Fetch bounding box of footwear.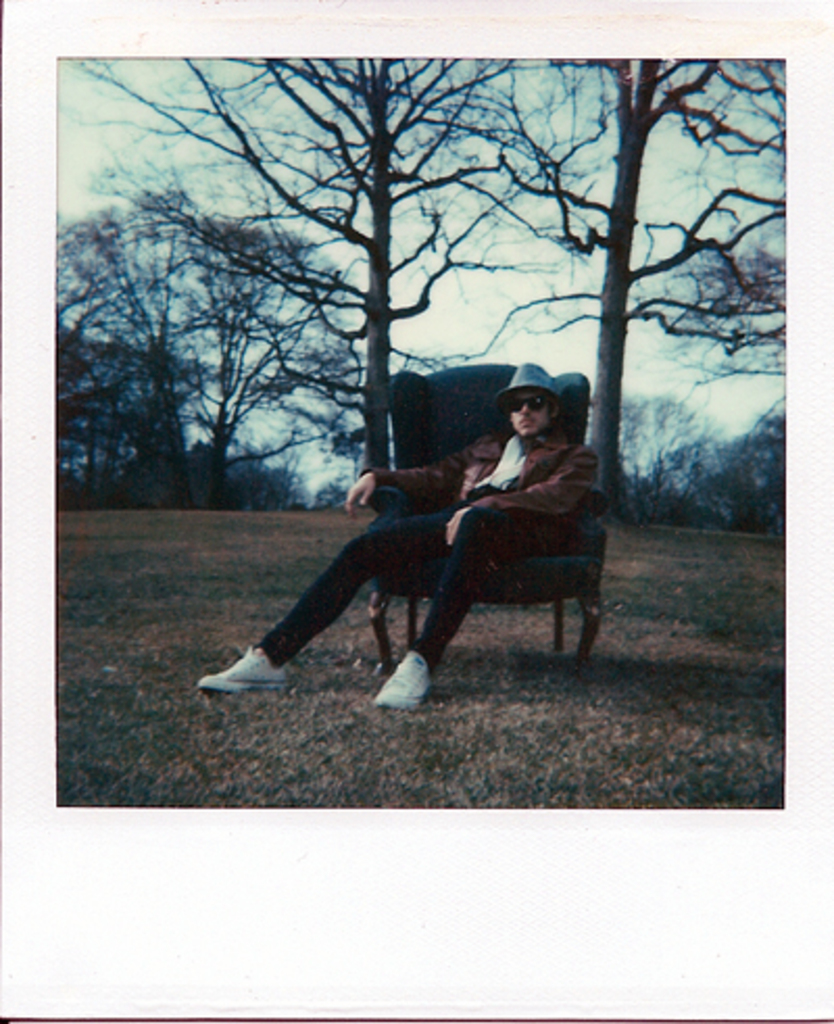
Bbox: (190, 655, 292, 697).
